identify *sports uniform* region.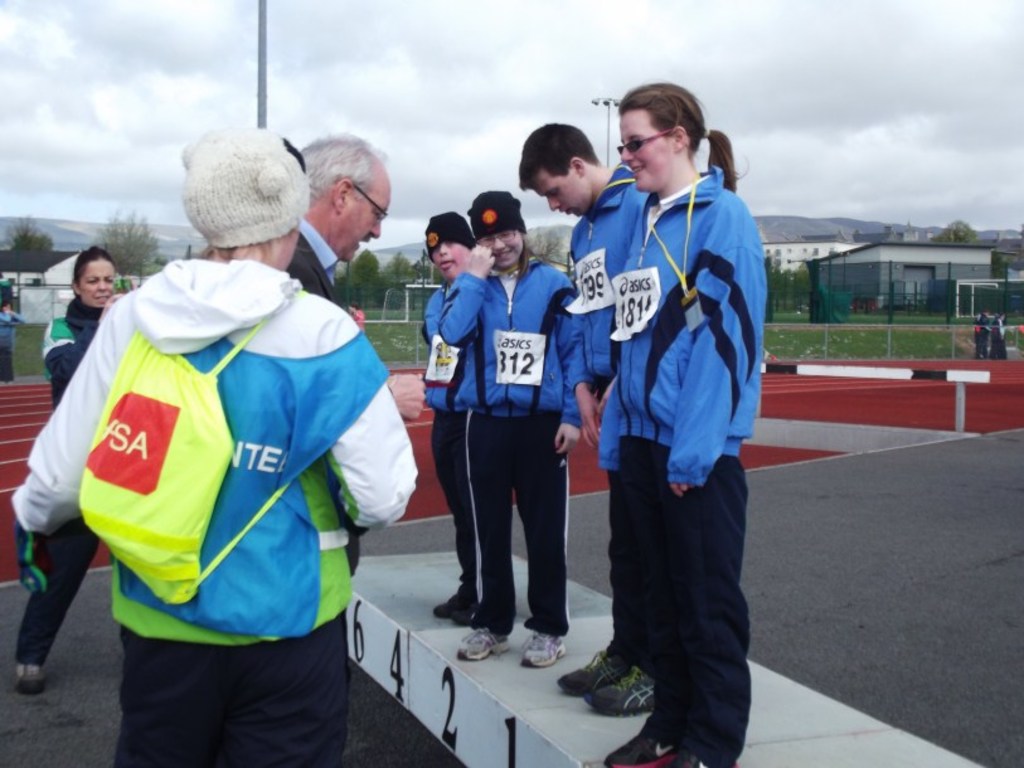
Region: left=423, top=274, right=499, bottom=645.
